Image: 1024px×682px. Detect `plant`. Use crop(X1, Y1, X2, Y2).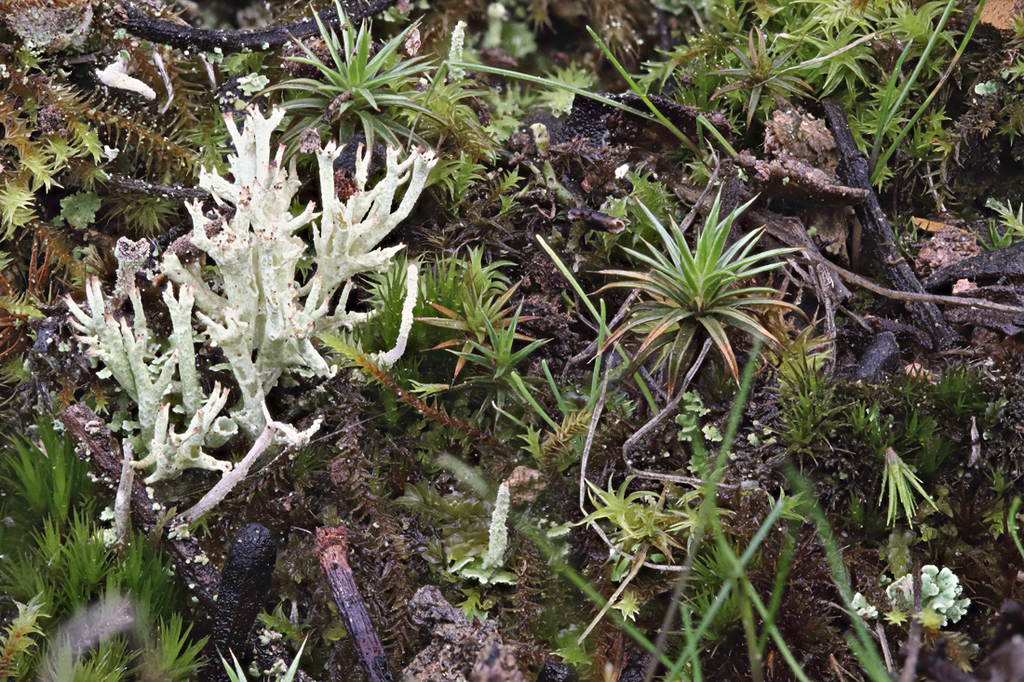
crop(0, 436, 36, 587).
